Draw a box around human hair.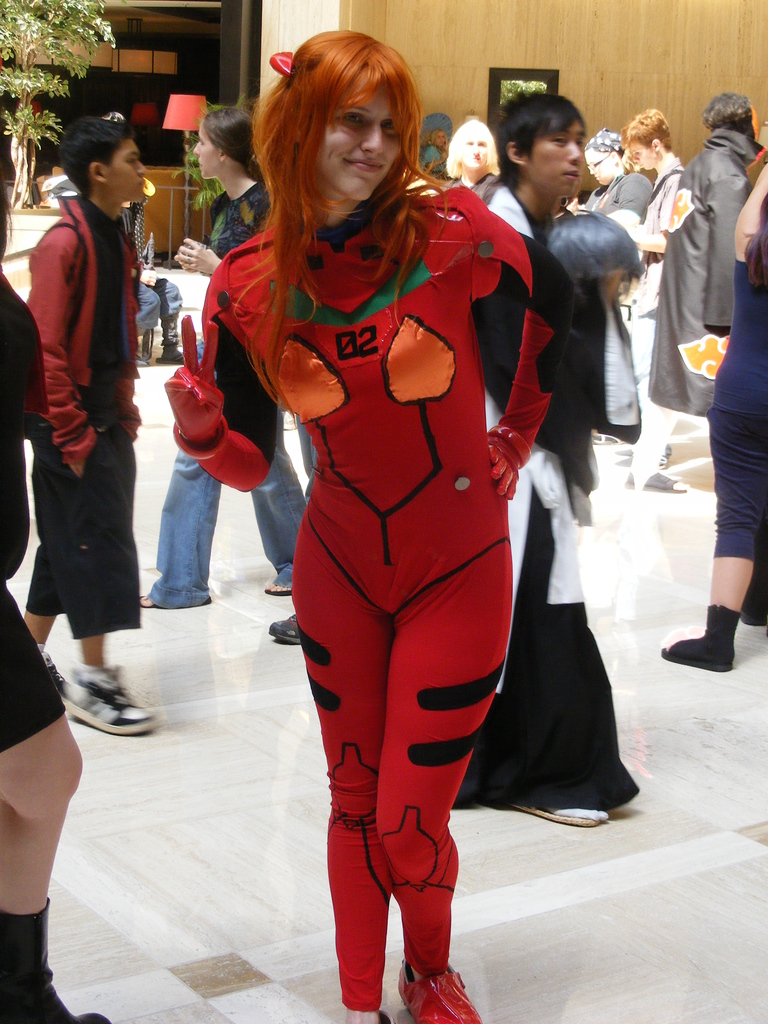
x1=191, y1=106, x2=280, y2=193.
